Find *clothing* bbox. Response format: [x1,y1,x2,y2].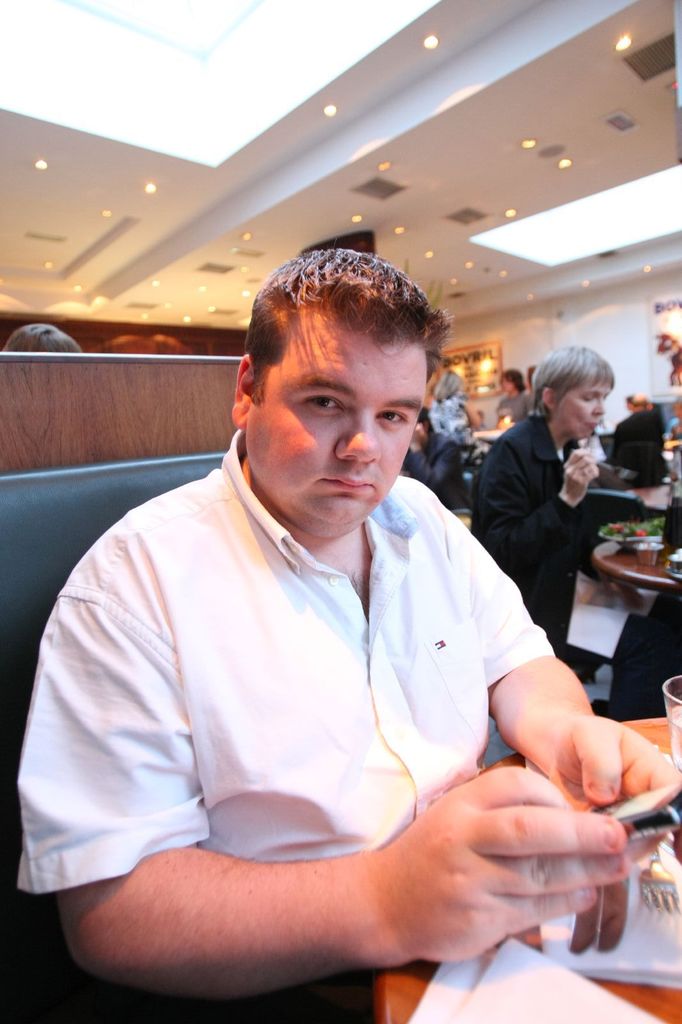
[430,394,468,434].
